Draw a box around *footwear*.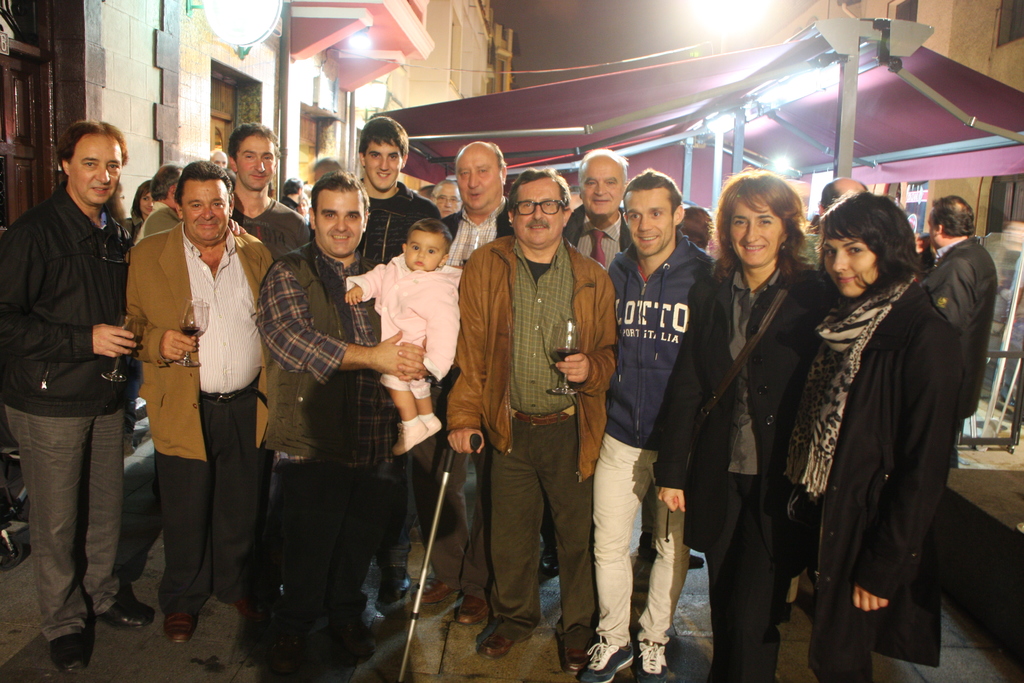
<bbox>275, 633, 297, 671</bbox>.
